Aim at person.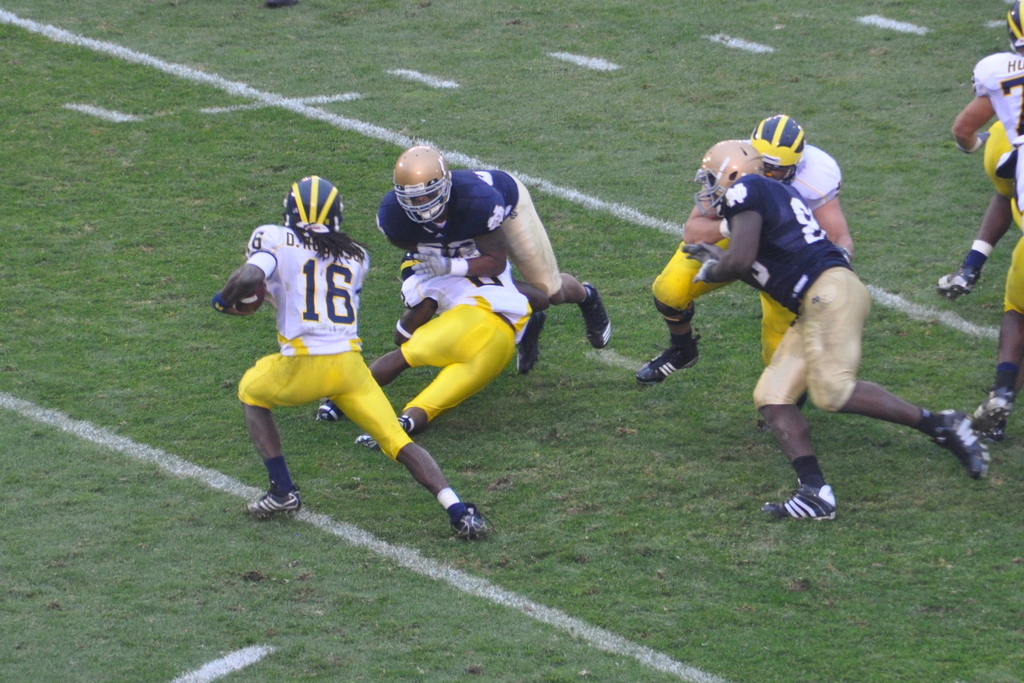
Aimed at crop(367, 145, 627, 385).
